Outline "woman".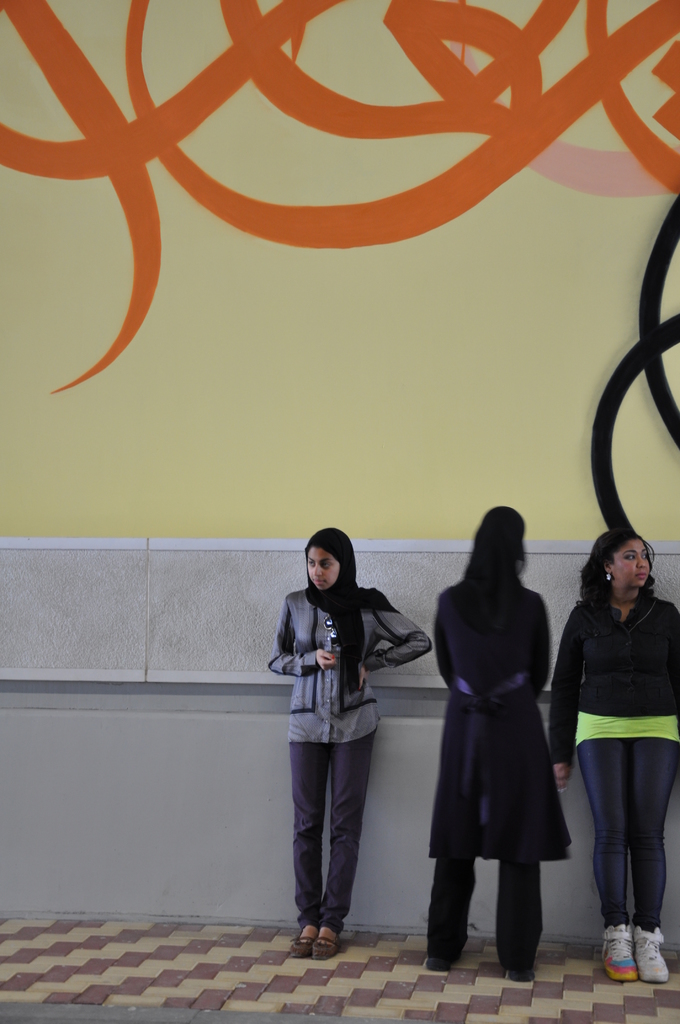
Outline: <box>545,527,679,985</box>.
